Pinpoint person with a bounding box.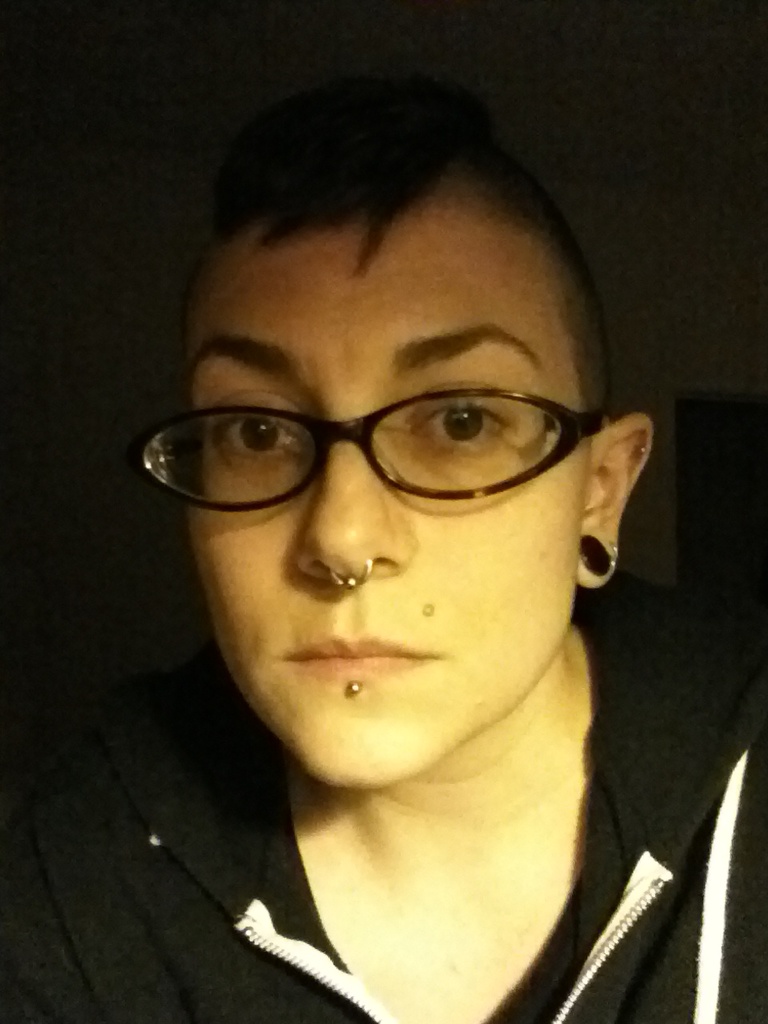
(left=59, top=78, right=722, bottom=1023).
